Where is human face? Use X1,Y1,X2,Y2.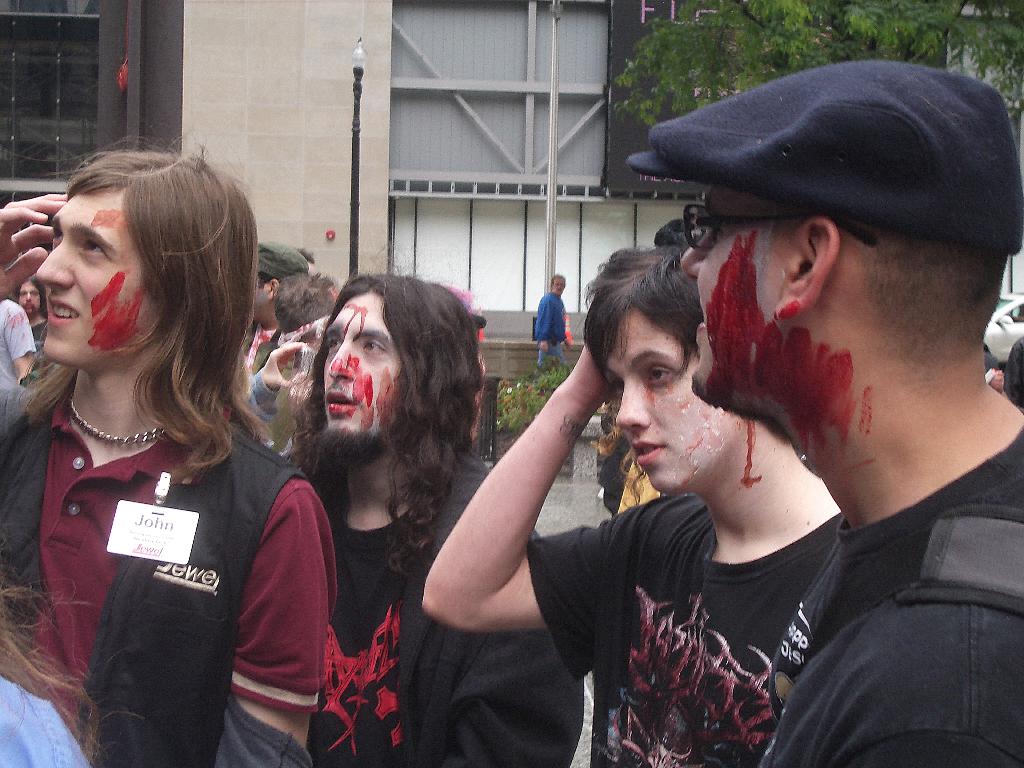
316,287,422,465.
